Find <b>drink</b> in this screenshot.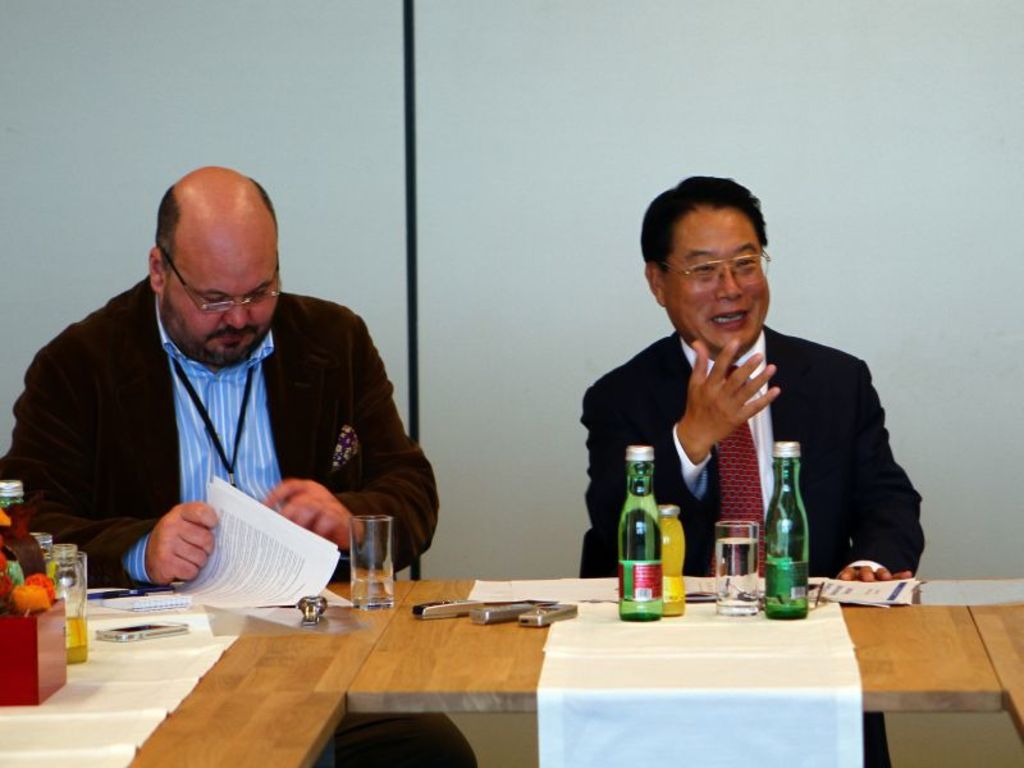
The bounding box for <b>drink</b> is (left=612, top=471, right=663, bottom=618).
